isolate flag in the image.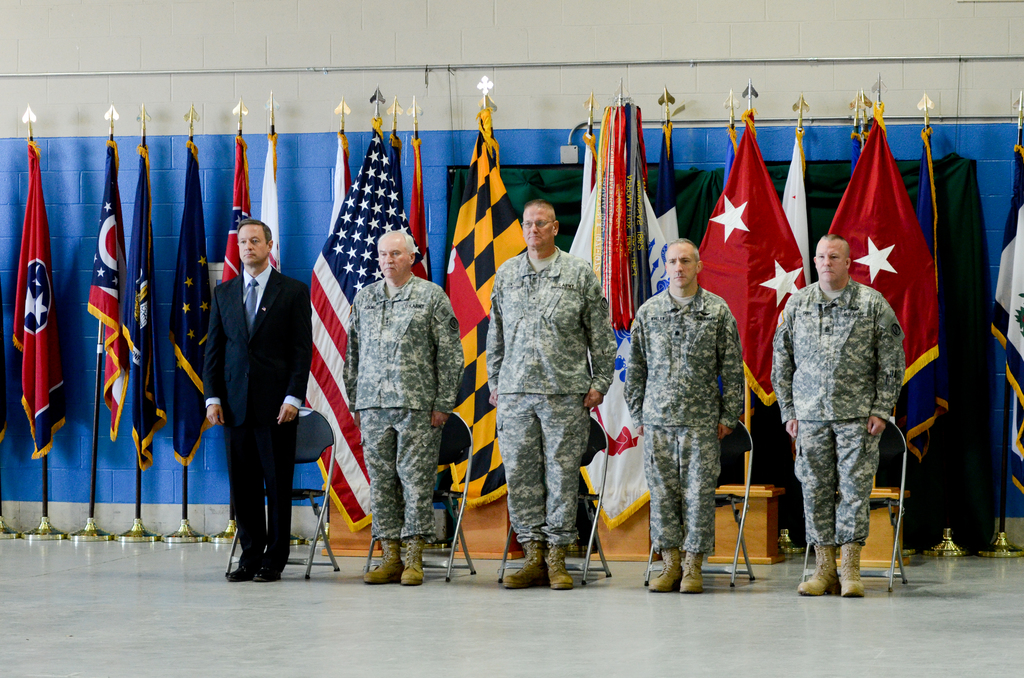
Isolated region: <region>82, 145, 133, 439</region>.
